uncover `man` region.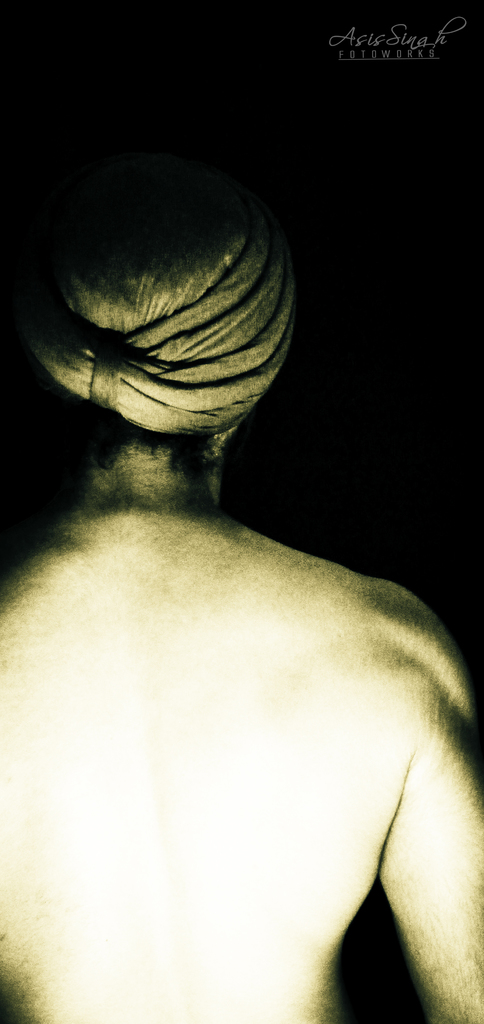
Uncovered: box=[0, 136, 483, 1023].
